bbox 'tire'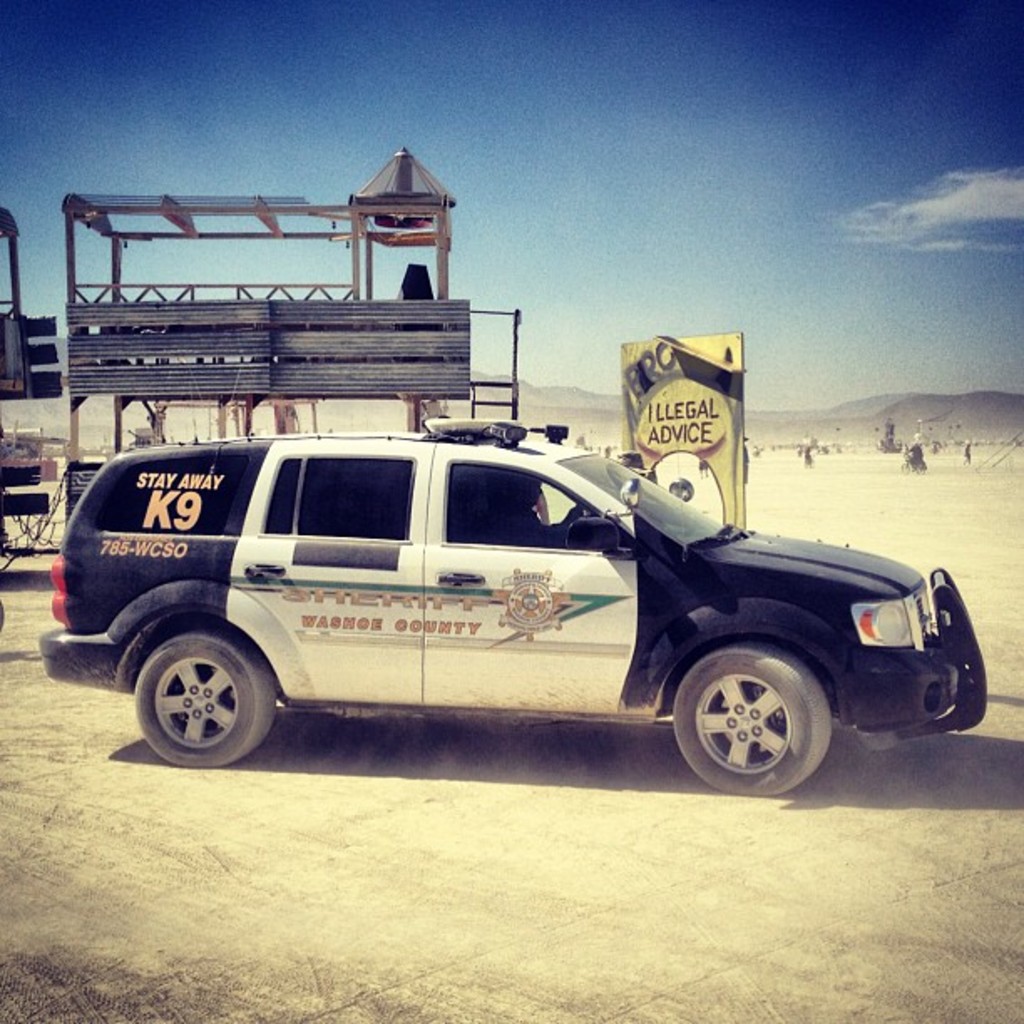
[671,627,853,793]
